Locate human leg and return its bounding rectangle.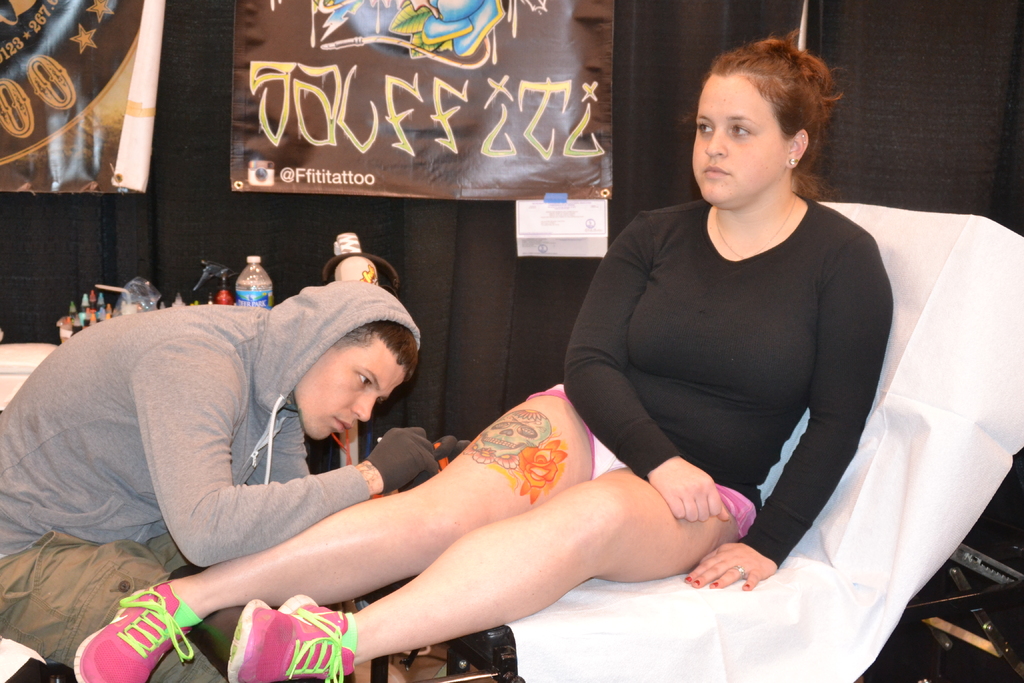
223/463/758/682.
